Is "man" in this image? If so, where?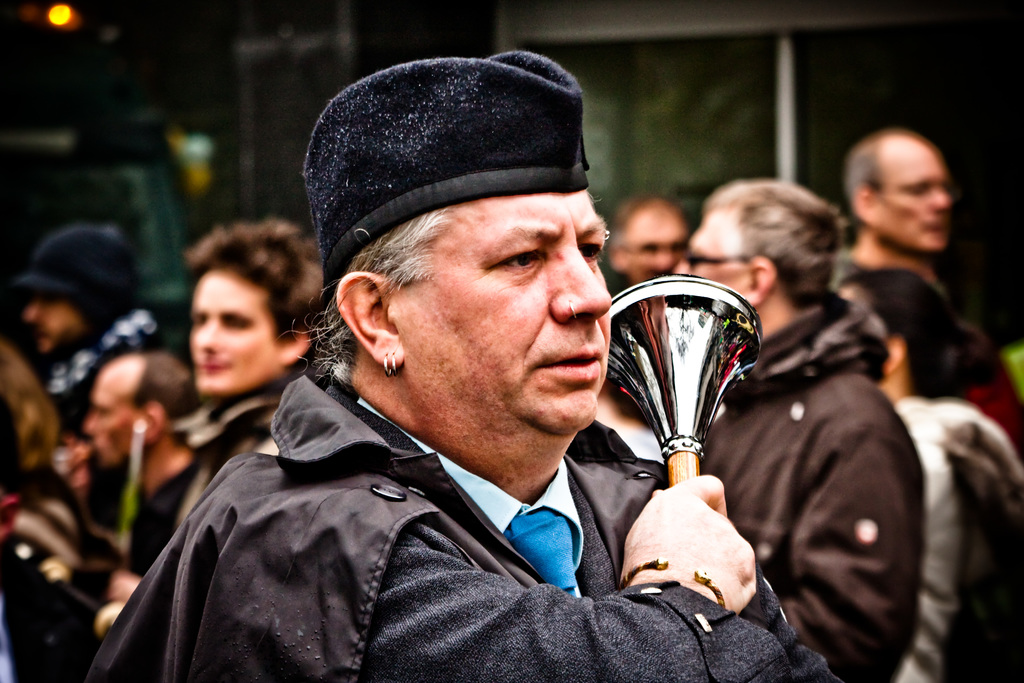
Yes, at region(81, 46, 868, 682).
